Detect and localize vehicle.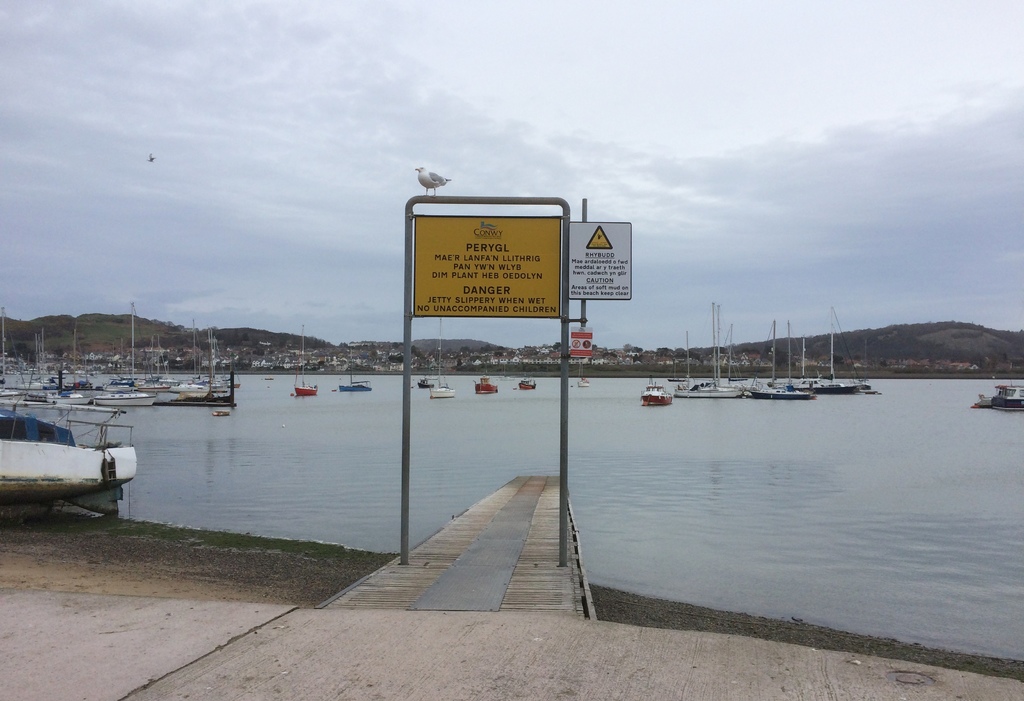
Localized at bbox=(3, 407, 140, 538).
